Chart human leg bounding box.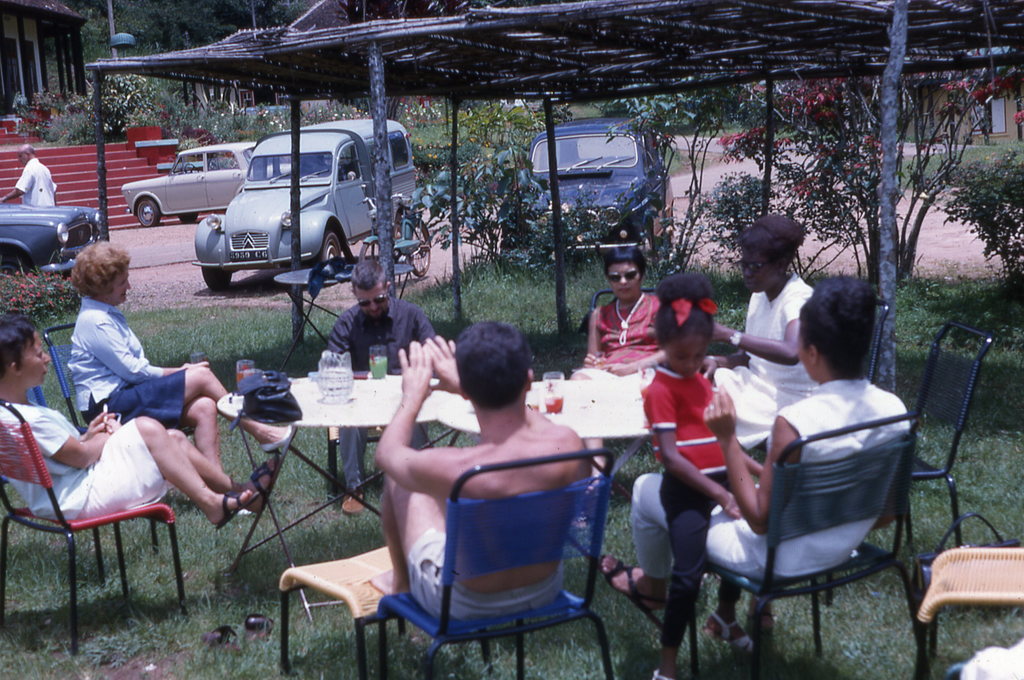
Charted: bbox=(186, 365, 291, 451).
